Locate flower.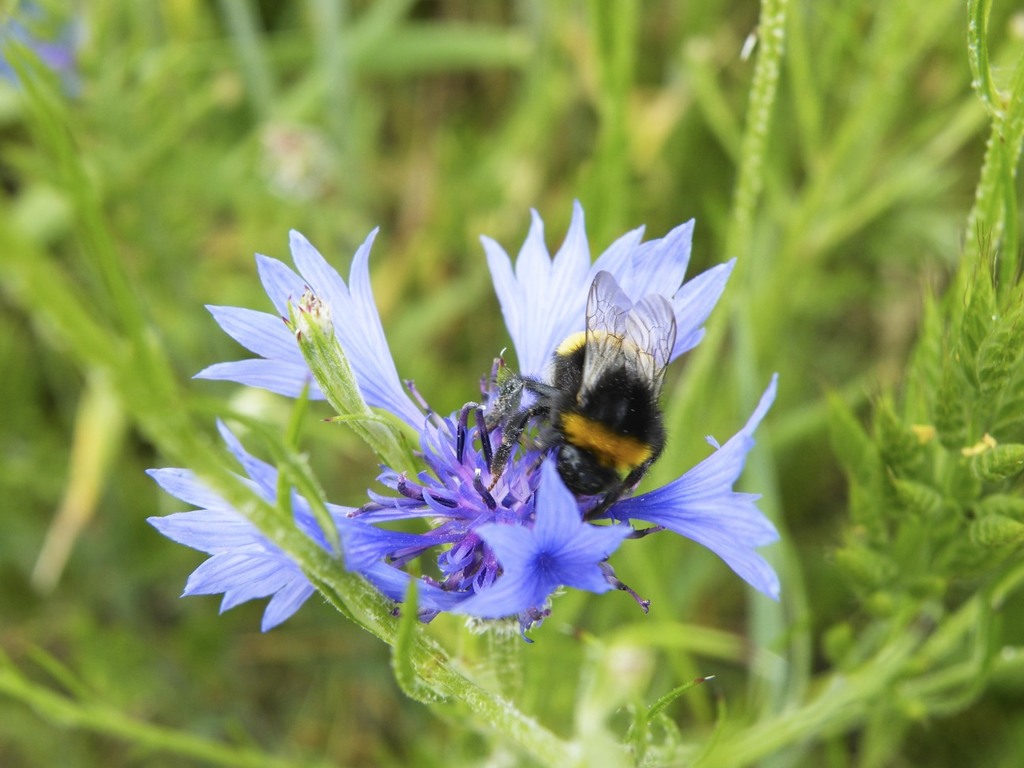
Bounding box: [left=478, top=198, right=734, bottom=410].
